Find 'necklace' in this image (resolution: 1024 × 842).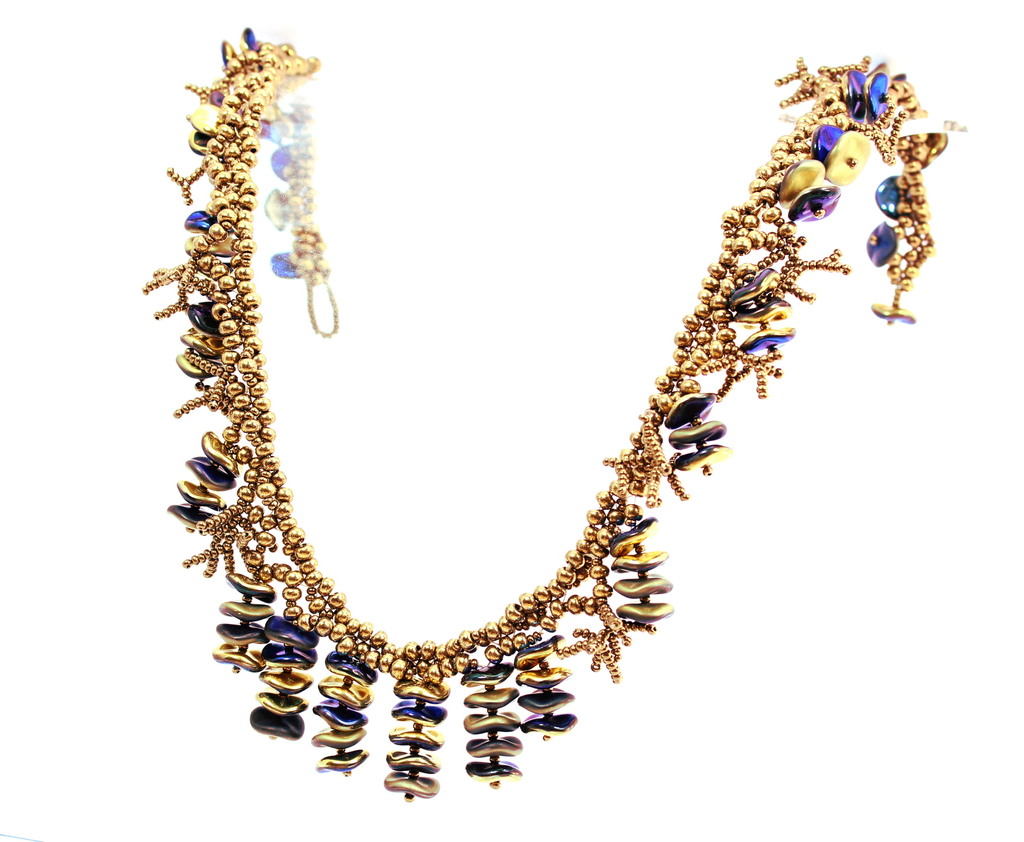
[107, 38, 933, 795].
